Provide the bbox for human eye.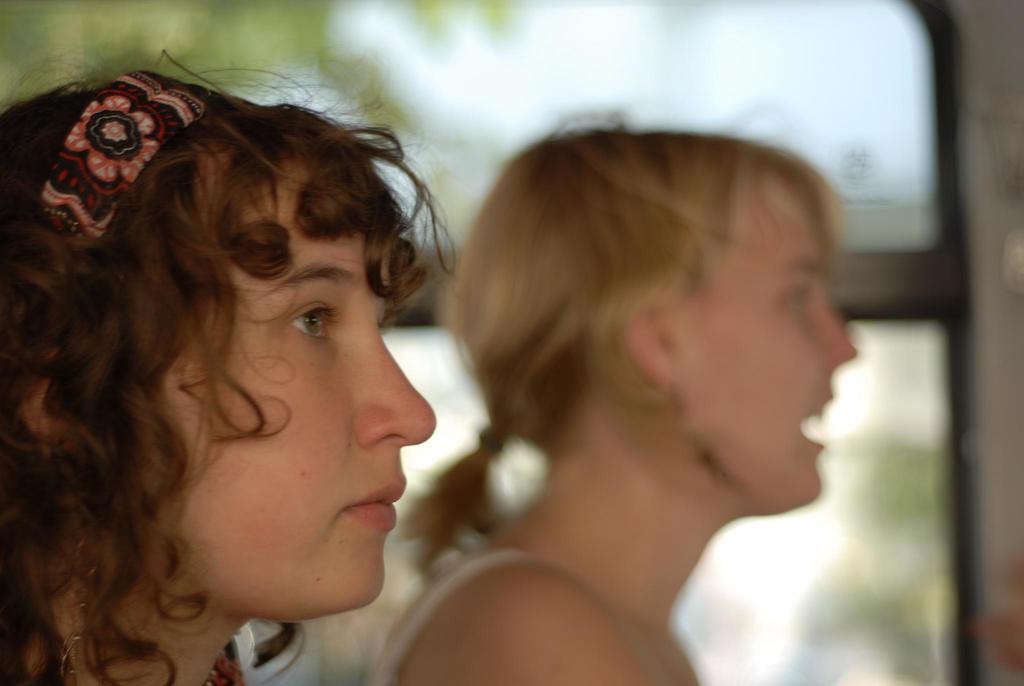
{"left": 285, "top": 298, "right": 335, "bottom": 345}.
